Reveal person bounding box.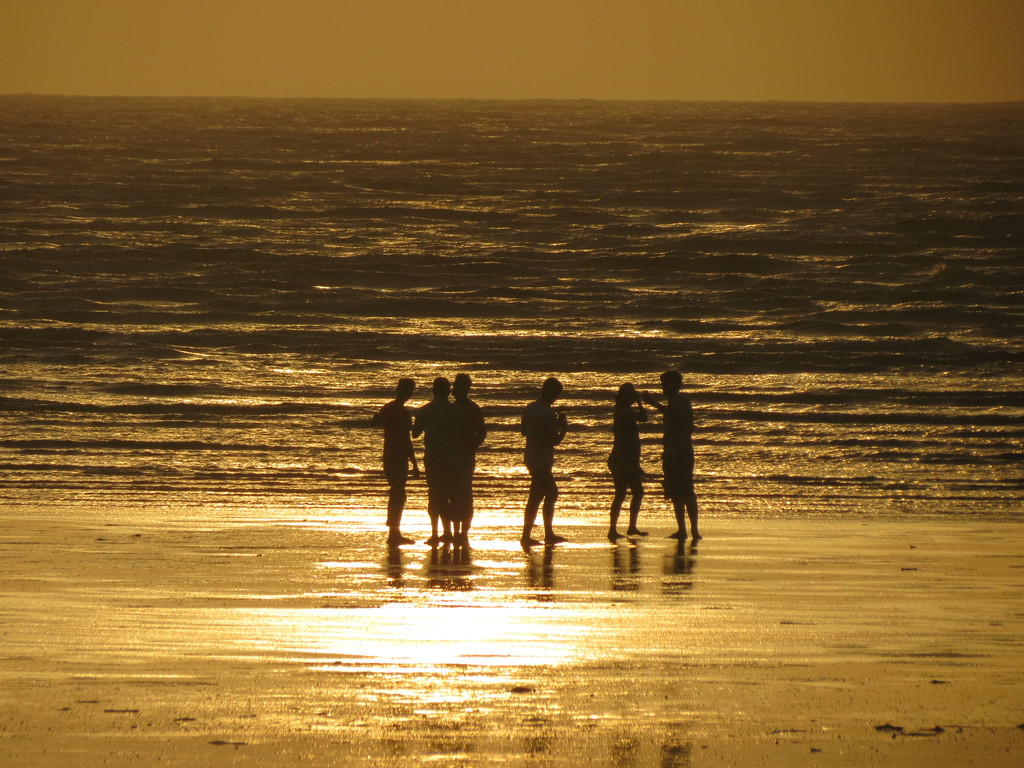
Revealed: 413,376,465,547.
